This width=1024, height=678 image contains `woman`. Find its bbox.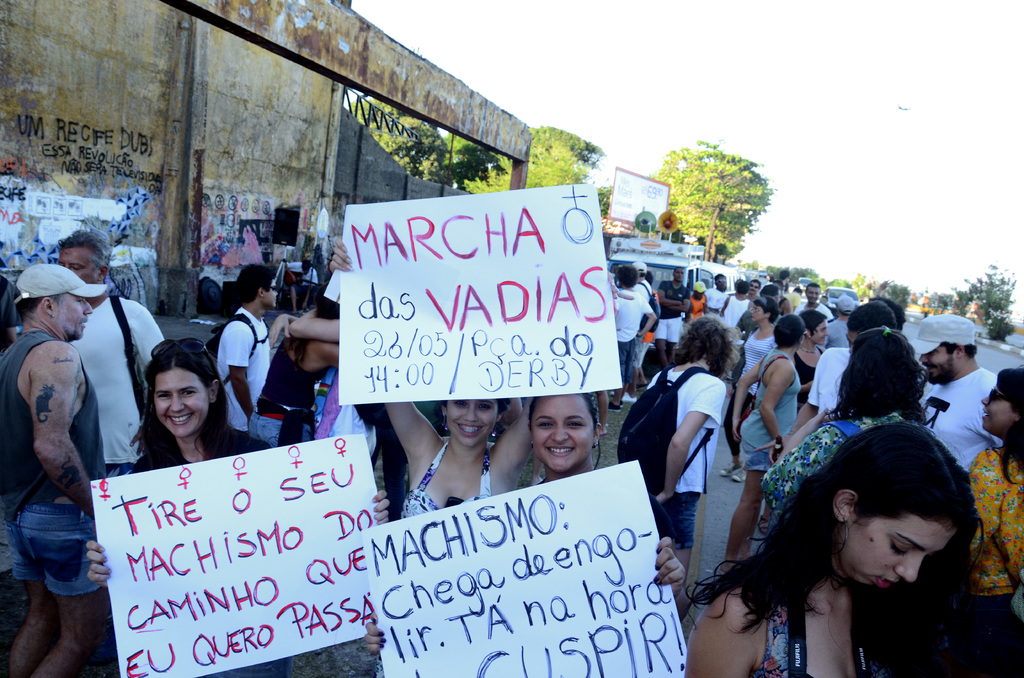
region(728, 316, 800, 574).
